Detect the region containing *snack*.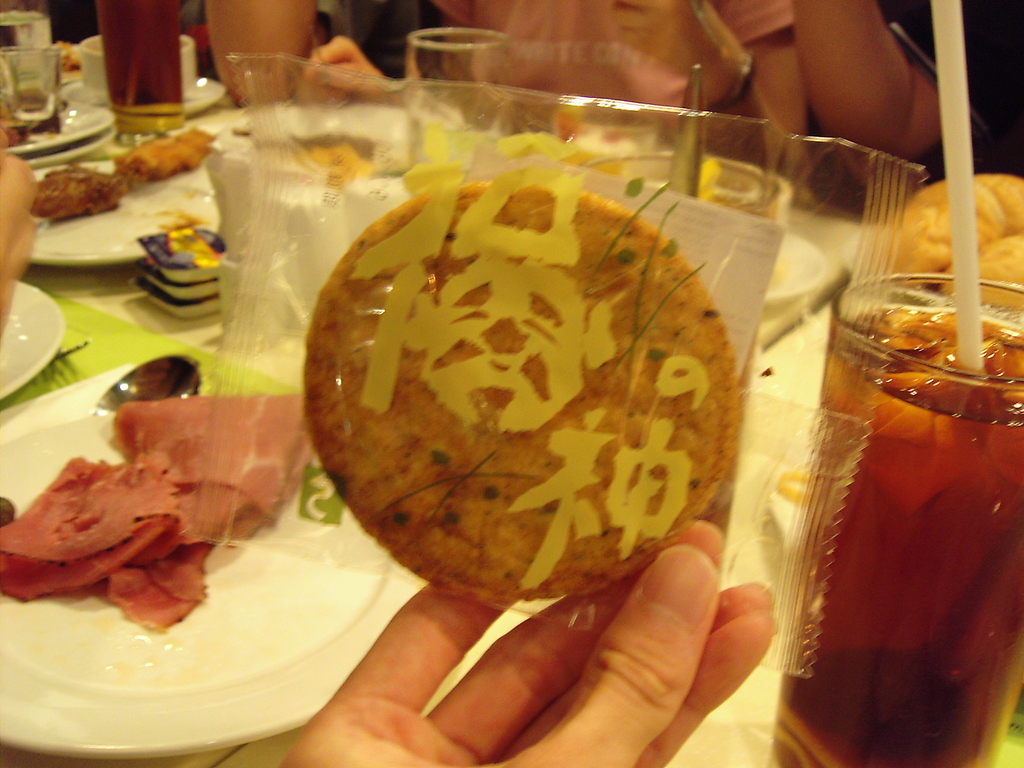
{"left": 877, "top": 159, "right": 1023, "bottom": 318}.
